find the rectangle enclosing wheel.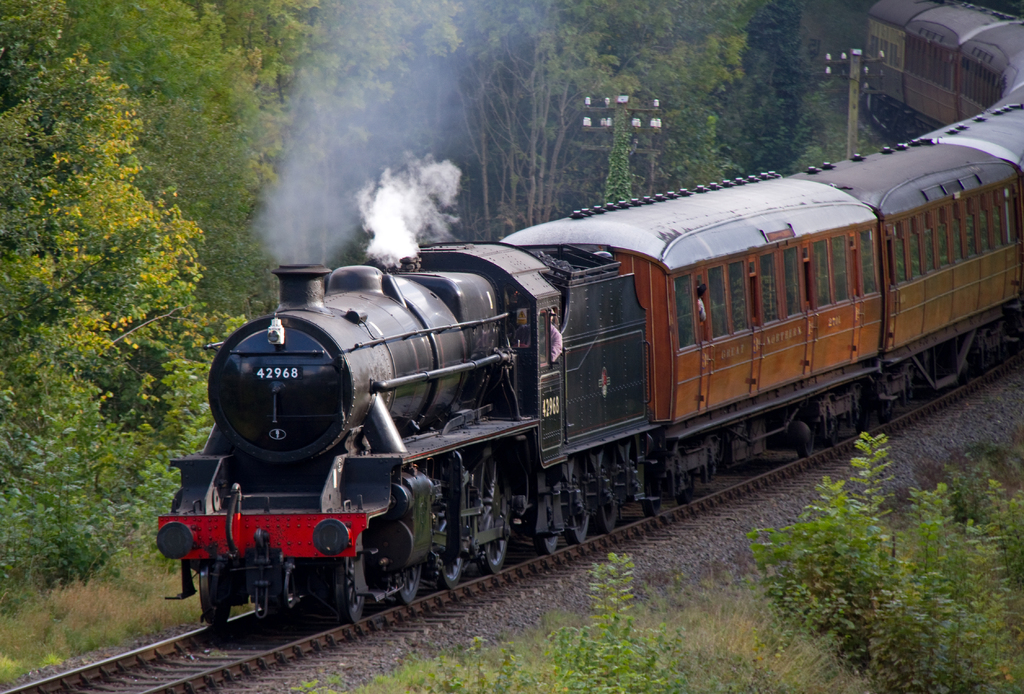
396 562 422 606.
